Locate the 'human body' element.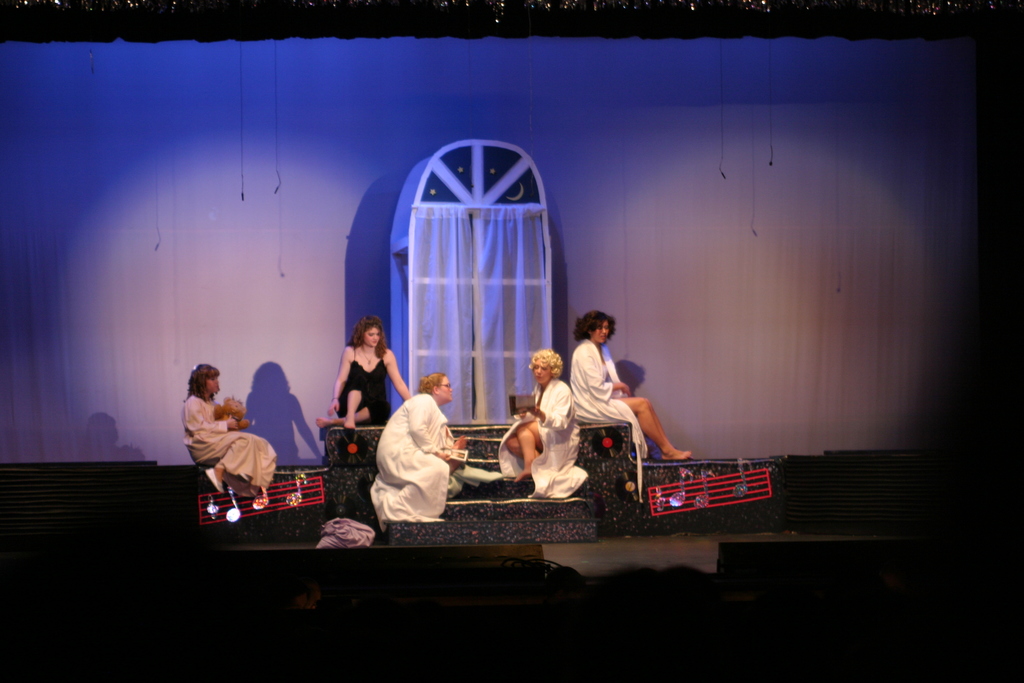
Element bbox: [379, 389, 465, 519].
